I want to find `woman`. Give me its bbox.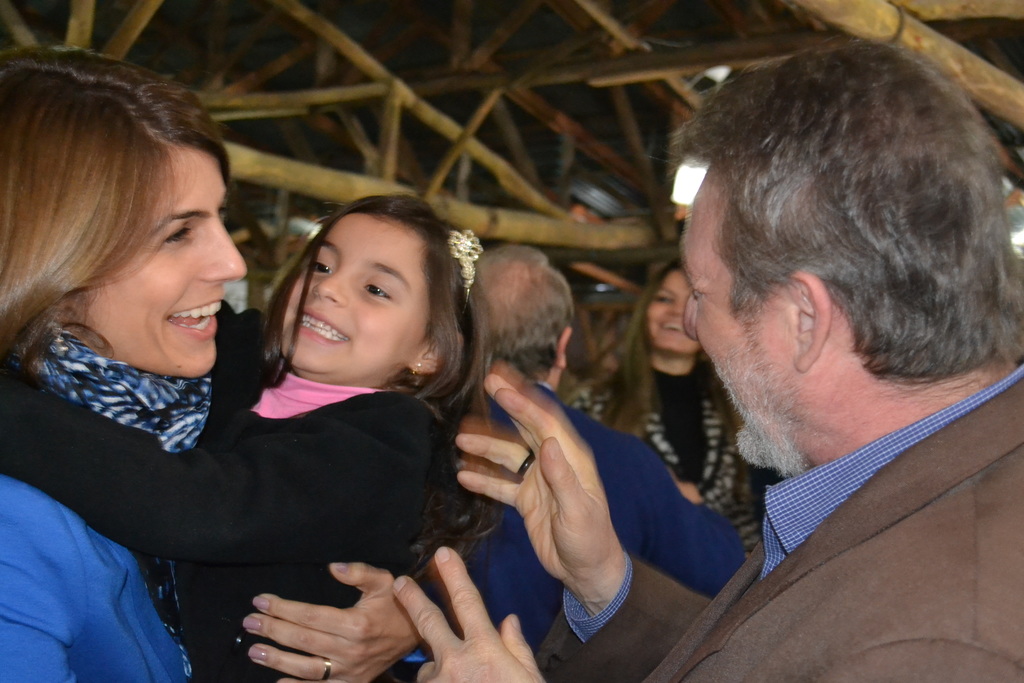
65/105/532/682.
